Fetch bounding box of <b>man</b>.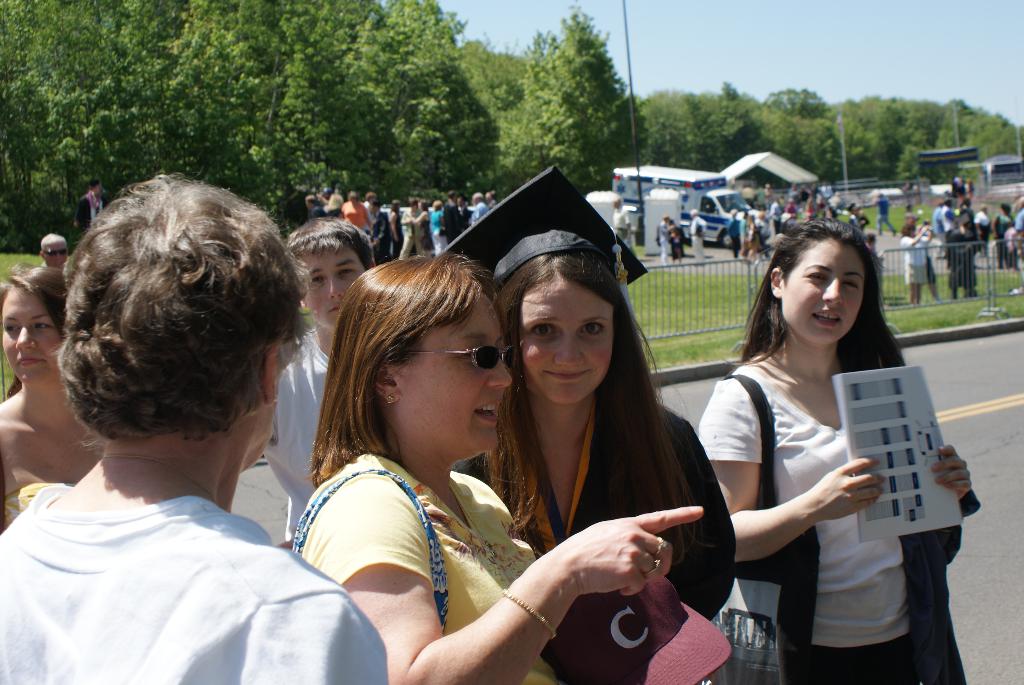
Bbox: {"x1": 31, "y1": 230, "x2": 70, "y2": 271}.
